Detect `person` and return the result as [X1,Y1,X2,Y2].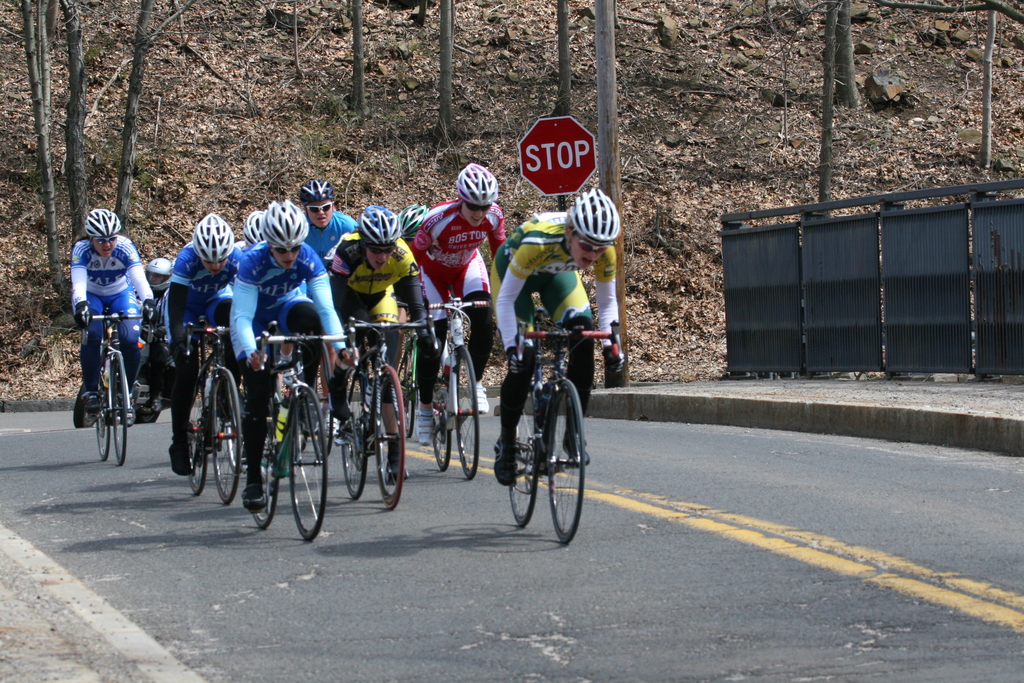
[410,163,505,447].
